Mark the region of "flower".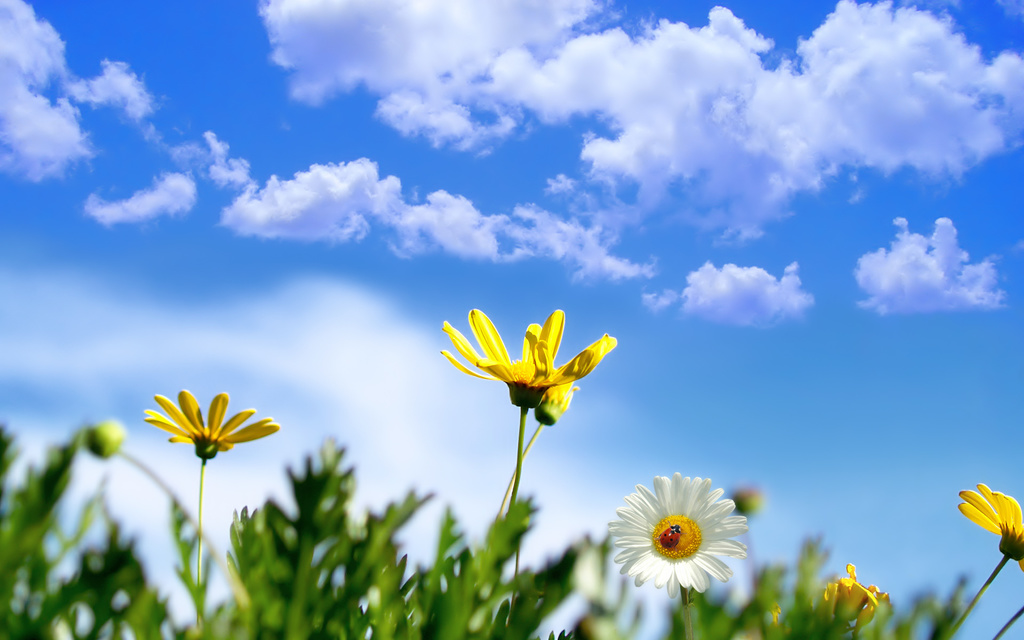
Region: {"x1": 145, "y1": 384, "x2": 279, "y2": 456}.
